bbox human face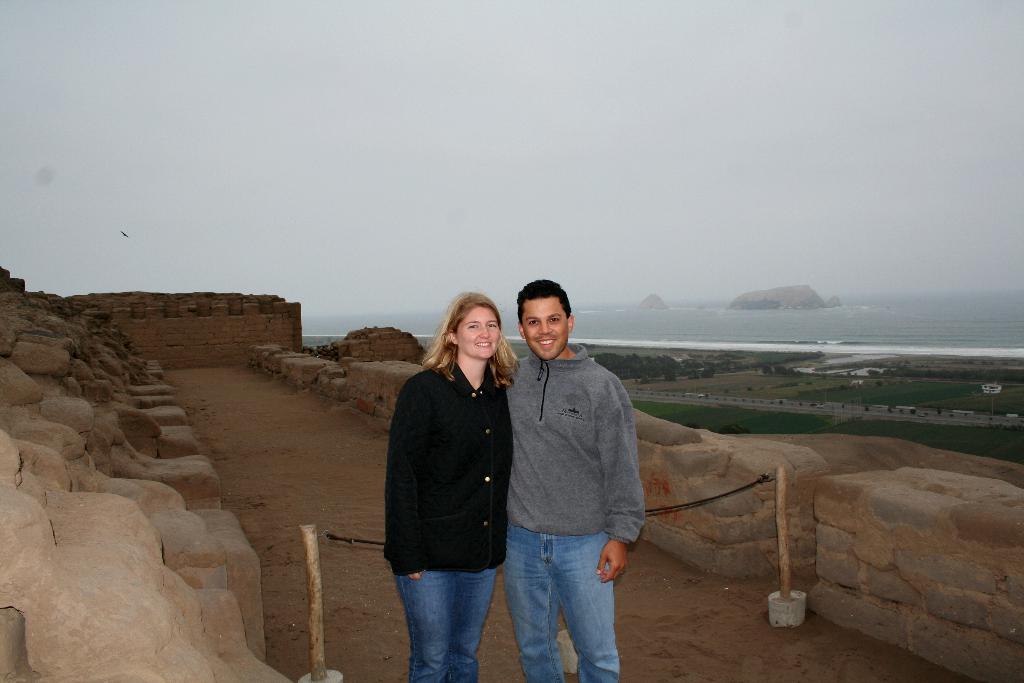
(524,295,568,357)
